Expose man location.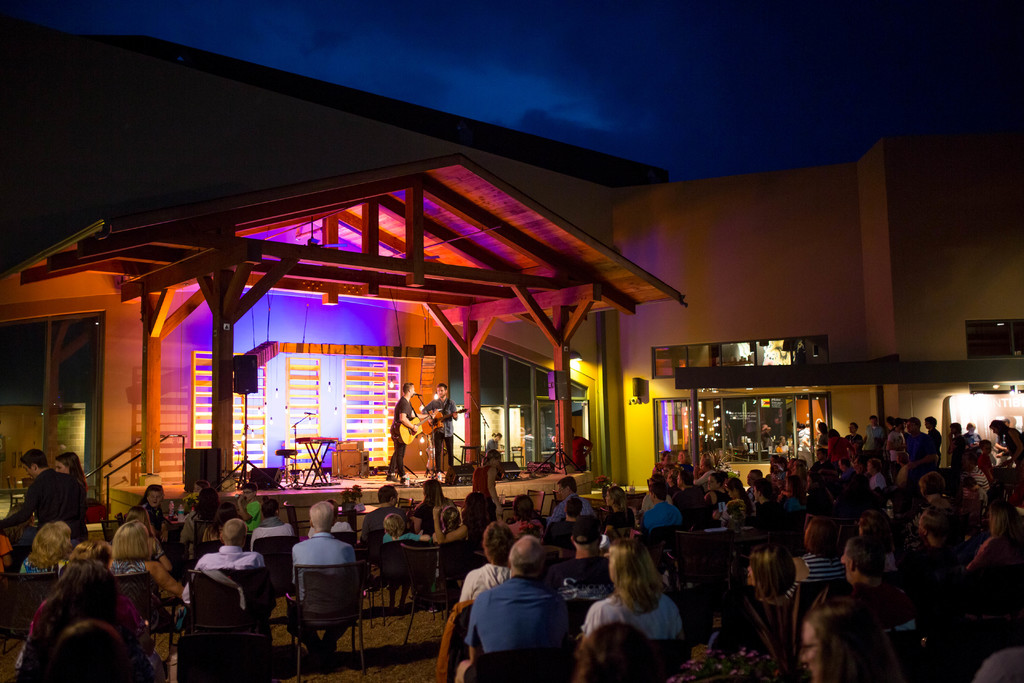
Exposed at [444, 527, 583, 674].
